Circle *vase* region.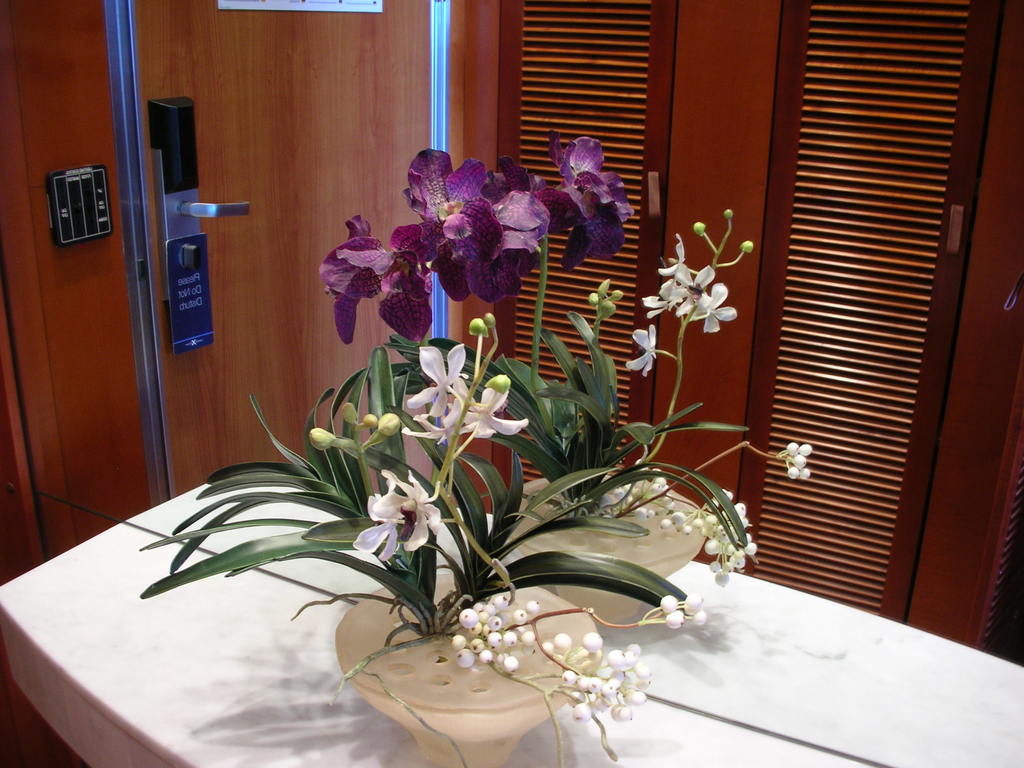
Region: bbox(513, 474, 710, 618).
